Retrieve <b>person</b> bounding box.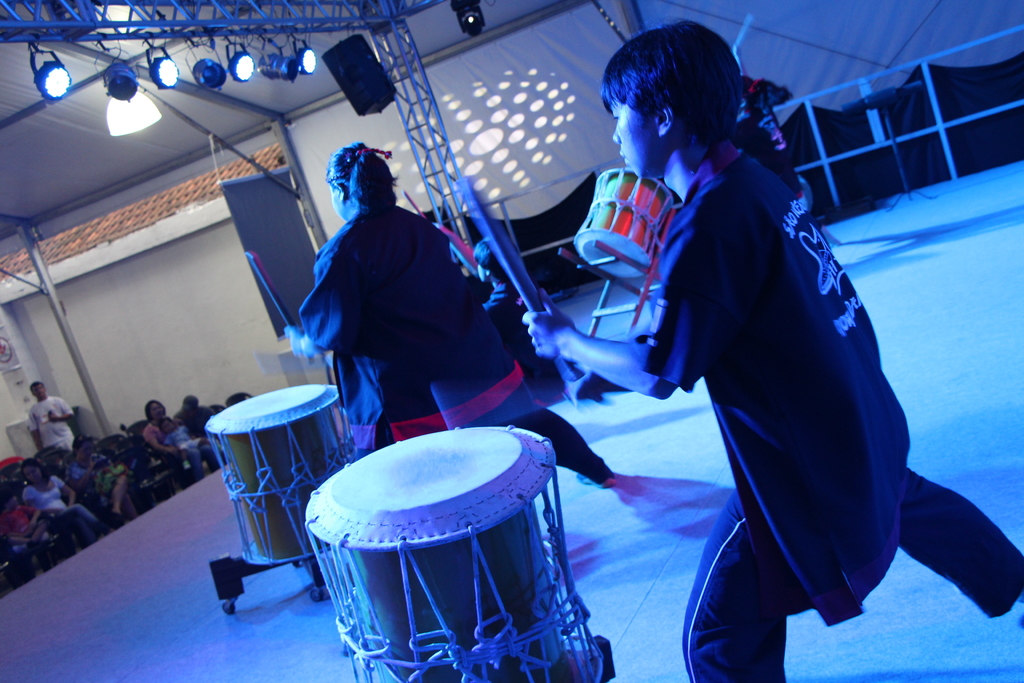
Bounding box: left=304, top=143, right=620, bottom=484.
